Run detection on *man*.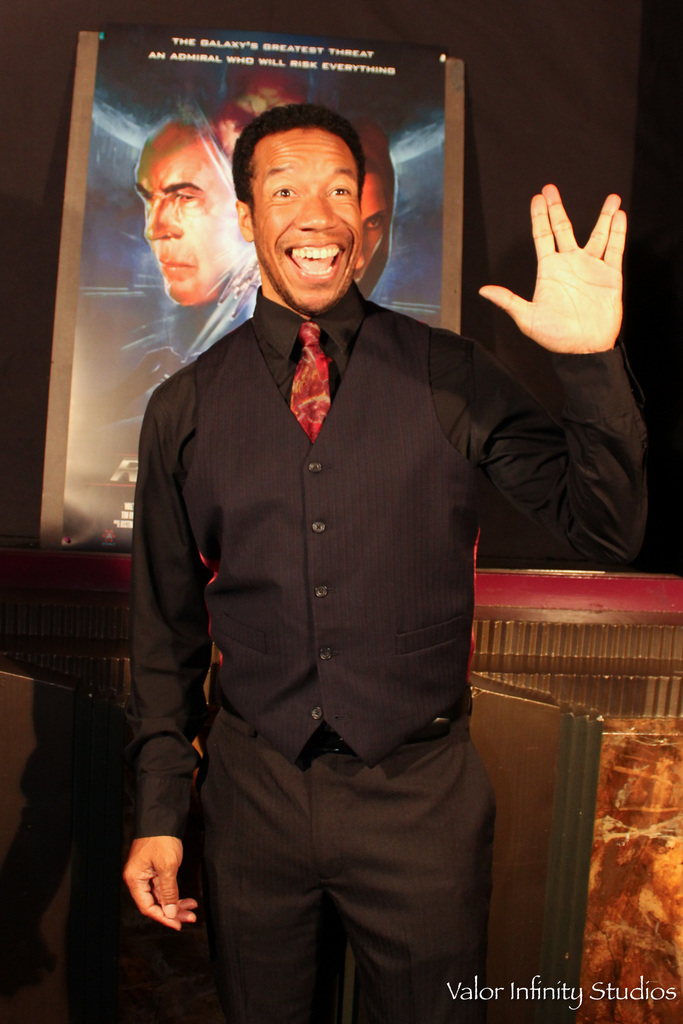
Result: x1=356 y1=127 x2=397 y2=288.
